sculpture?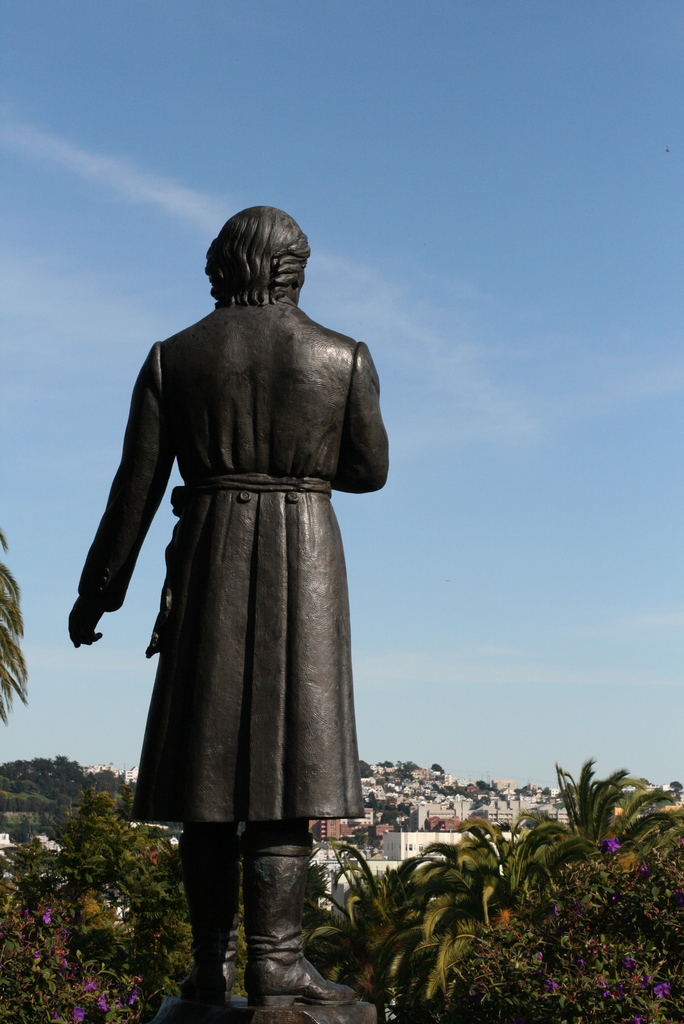
bbox(60, 193, 394, 1023)
